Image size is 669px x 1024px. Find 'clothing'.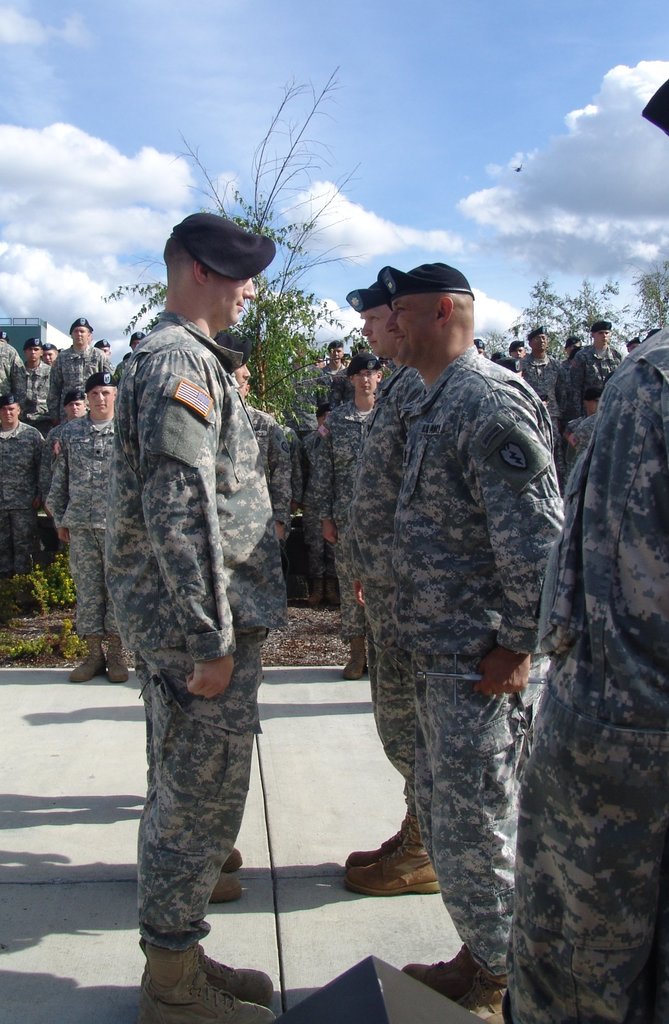
BBox(0, 338, 28, 420).
